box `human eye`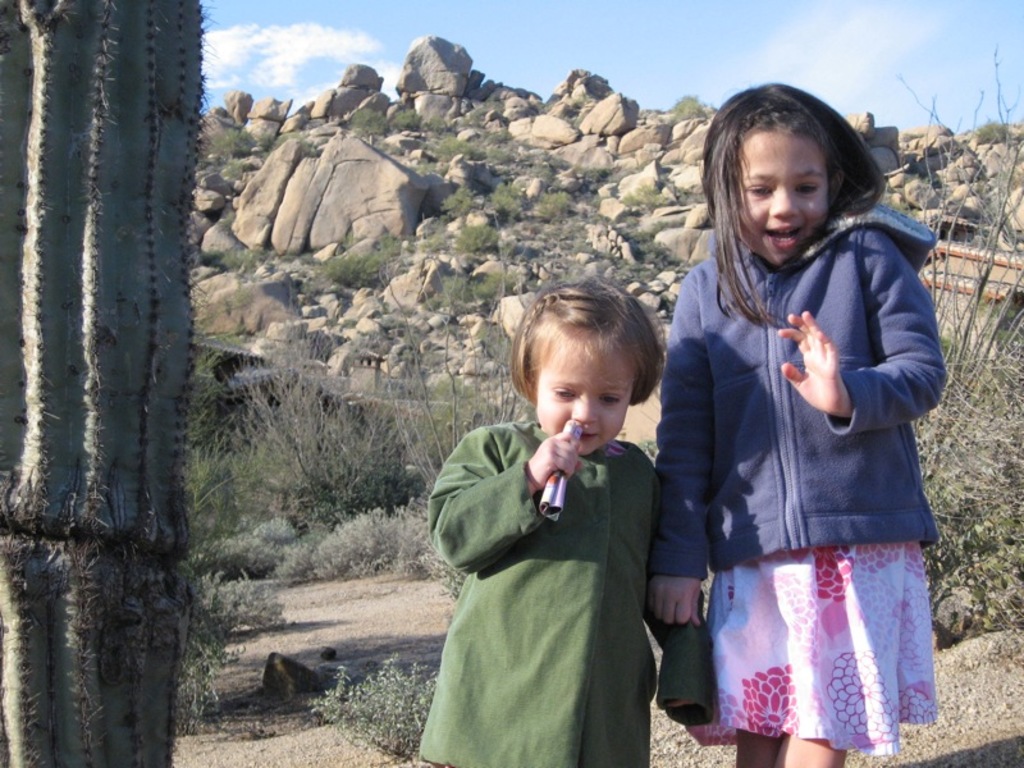
[596, 390, 625, 406]
